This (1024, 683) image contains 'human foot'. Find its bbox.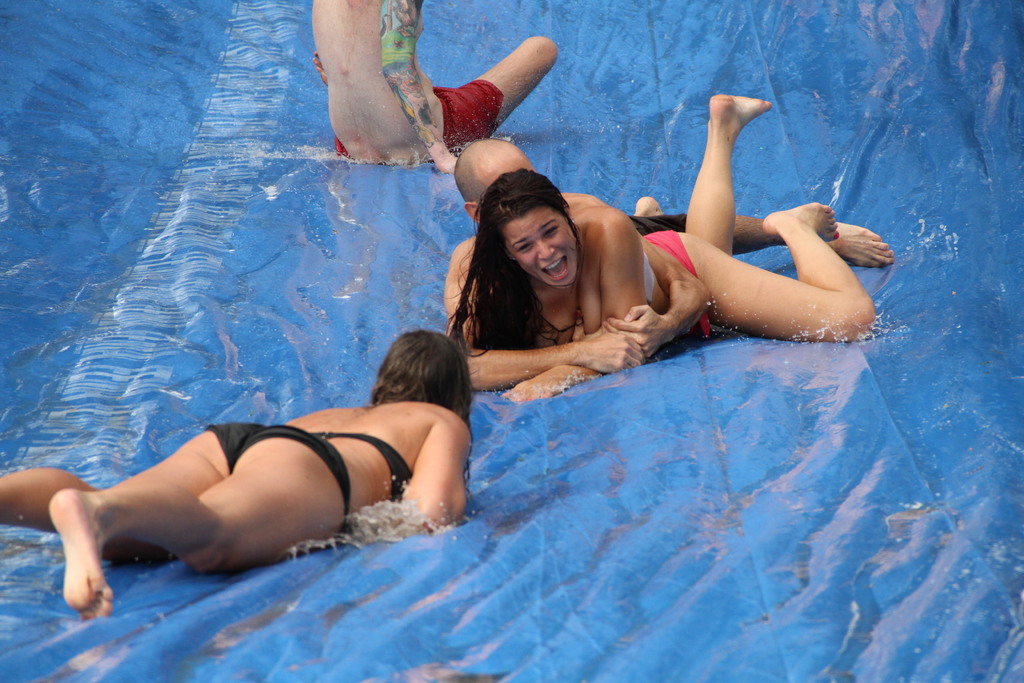
766/202/835/242.
